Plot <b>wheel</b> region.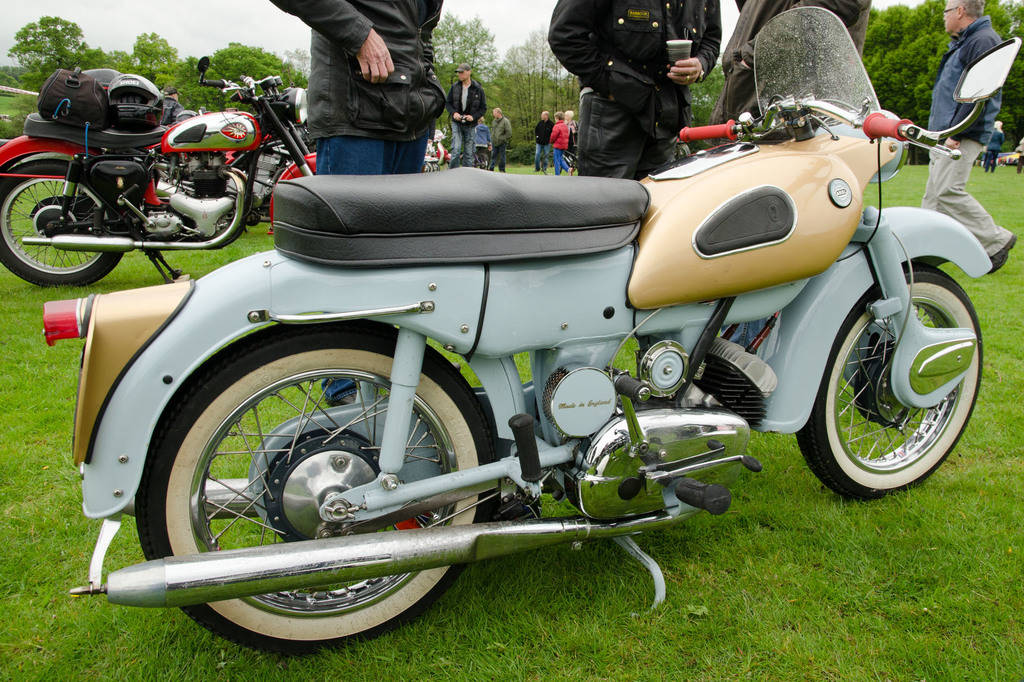
Plotted at 819 253 978 493.
